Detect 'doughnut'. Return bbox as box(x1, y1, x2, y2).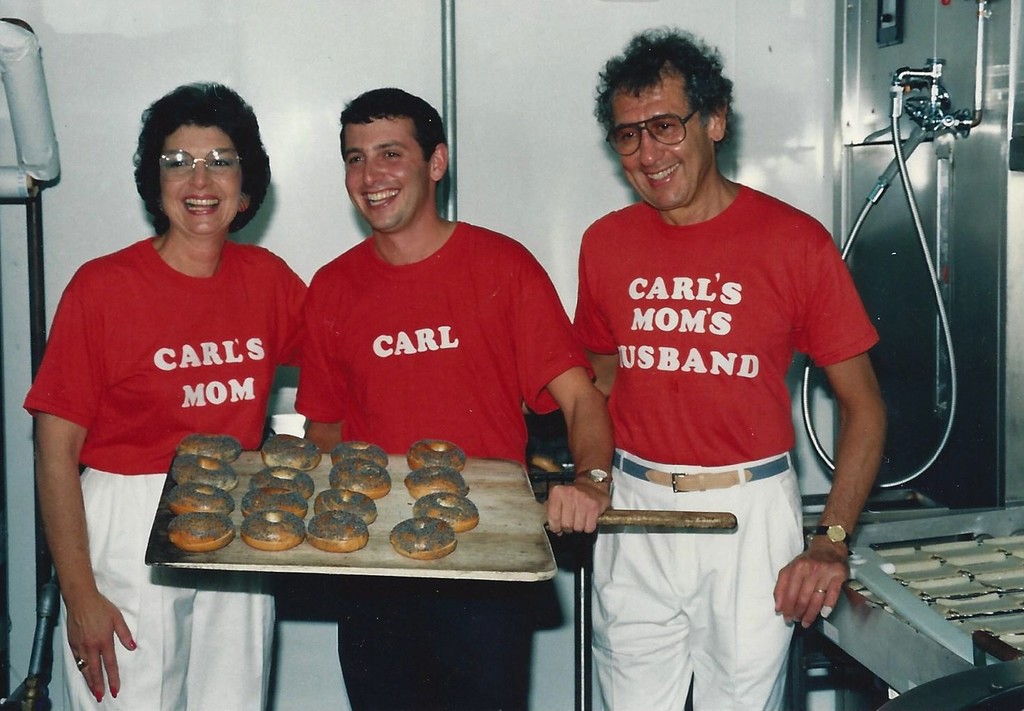
box(413, 491, 480, 534).
